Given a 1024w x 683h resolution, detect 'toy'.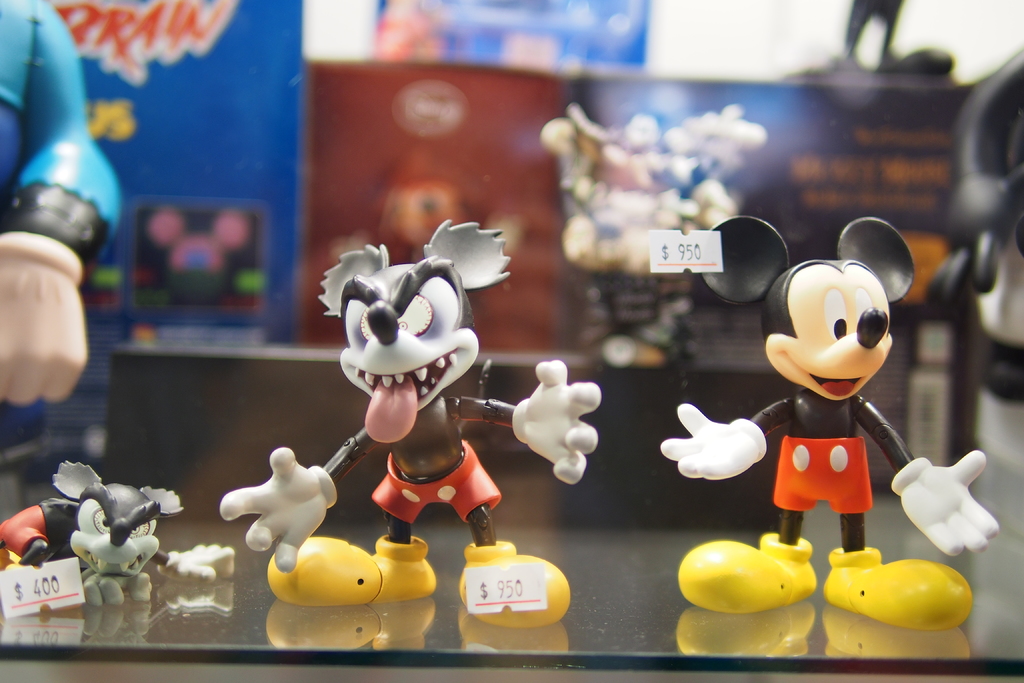
Rect(220, 220, 604, 630).
